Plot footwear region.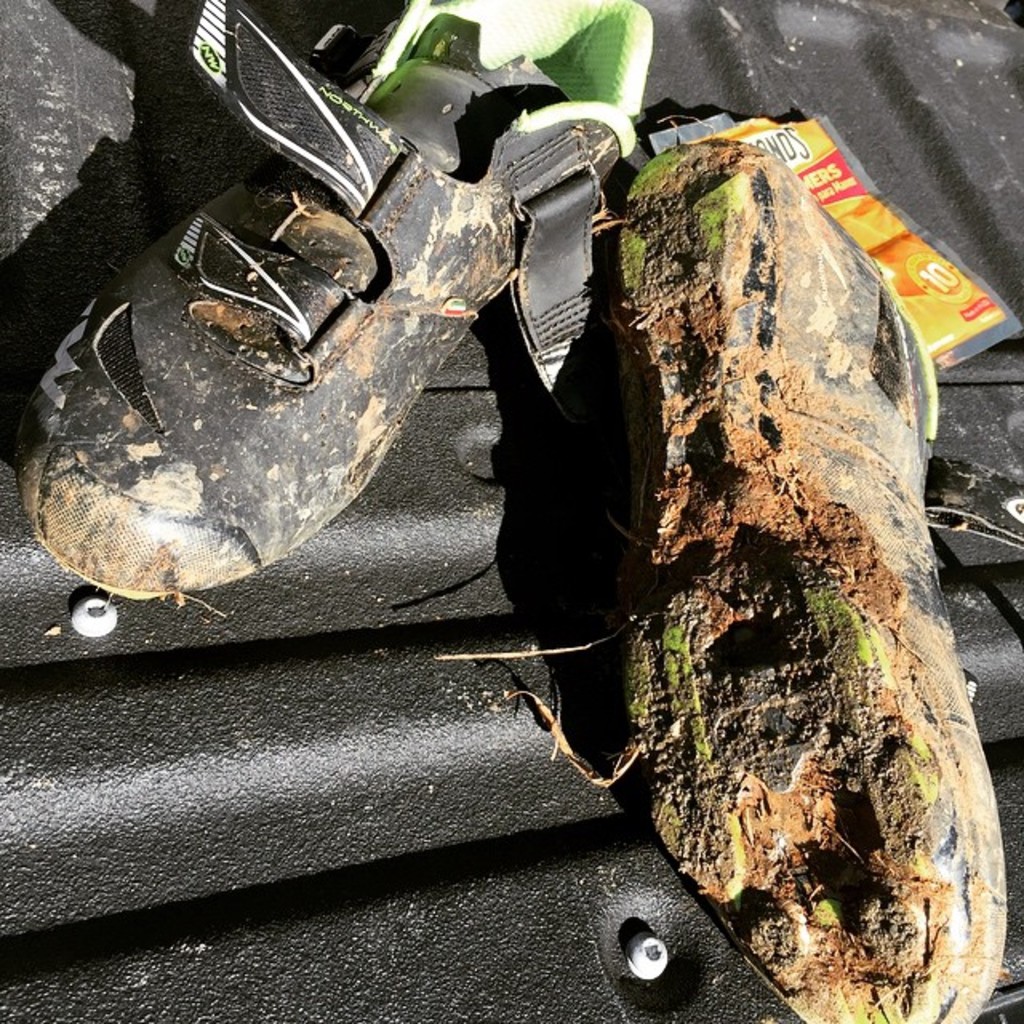
Plotted at 56:50:648:626.
